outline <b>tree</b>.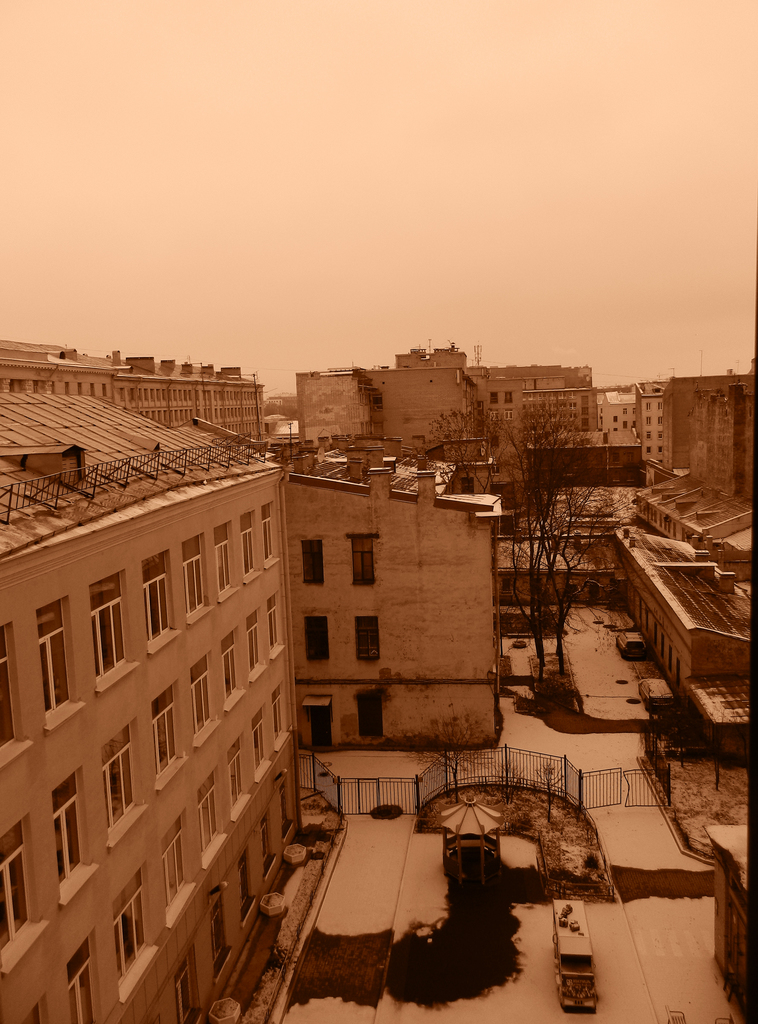
Outline: locate(410, 387, 636, 682).
